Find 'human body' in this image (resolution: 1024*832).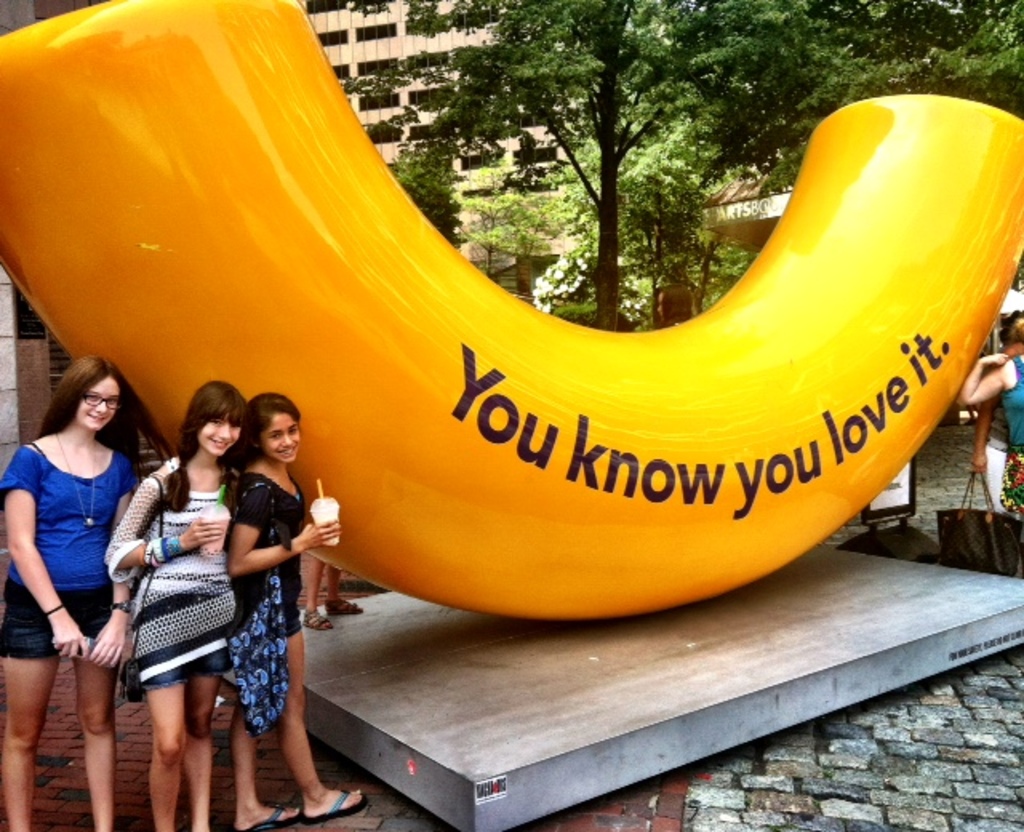
l=104, t=382, r=235, b=830.
